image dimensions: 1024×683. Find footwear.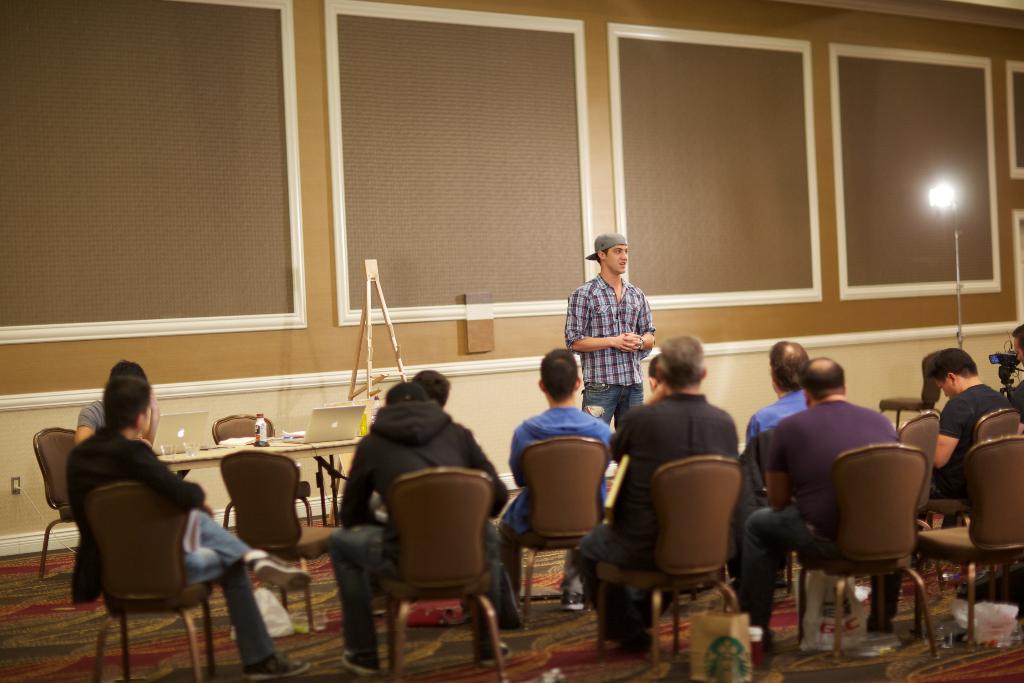
<bbox>342, 650, 378, 676</bbox>.
